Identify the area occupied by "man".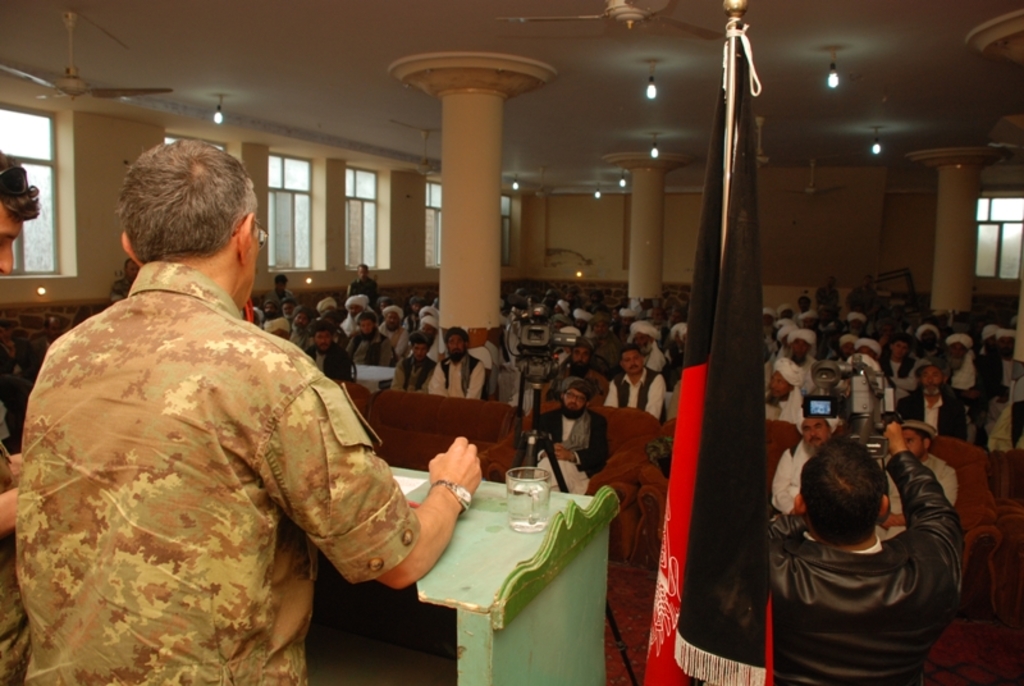
Area: BBox(0, 319, 35, 412).
